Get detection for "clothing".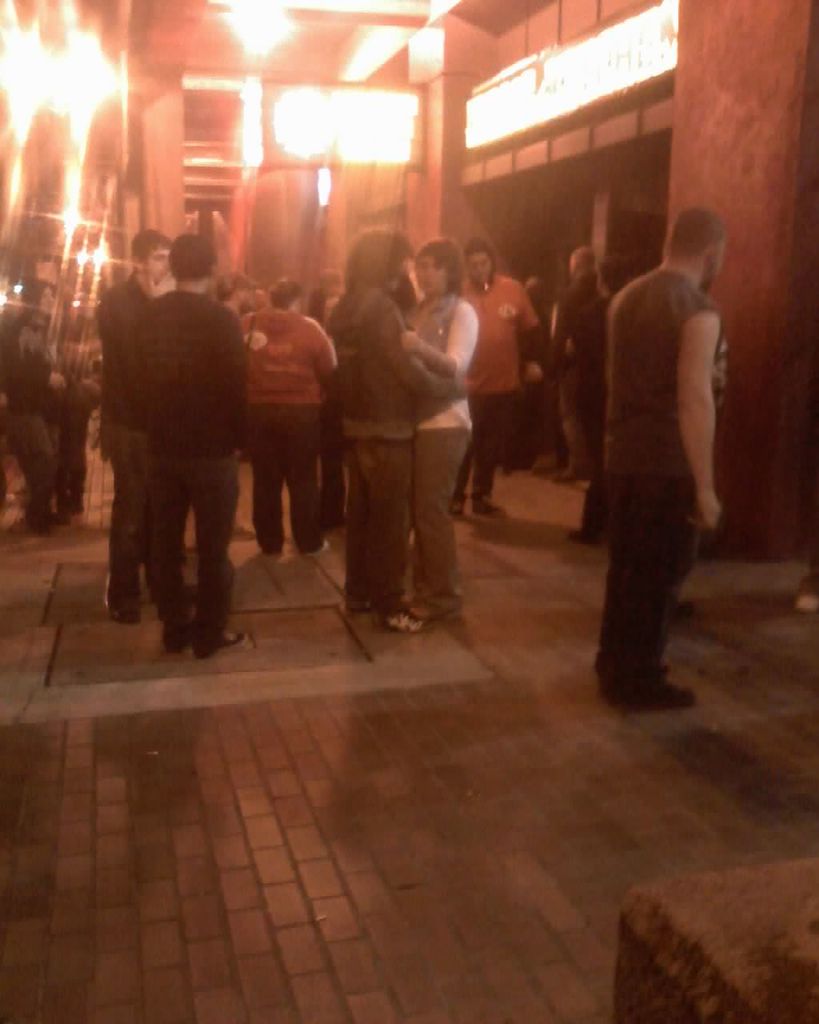
Detection: bbox=[551, 279, 597, 423].
